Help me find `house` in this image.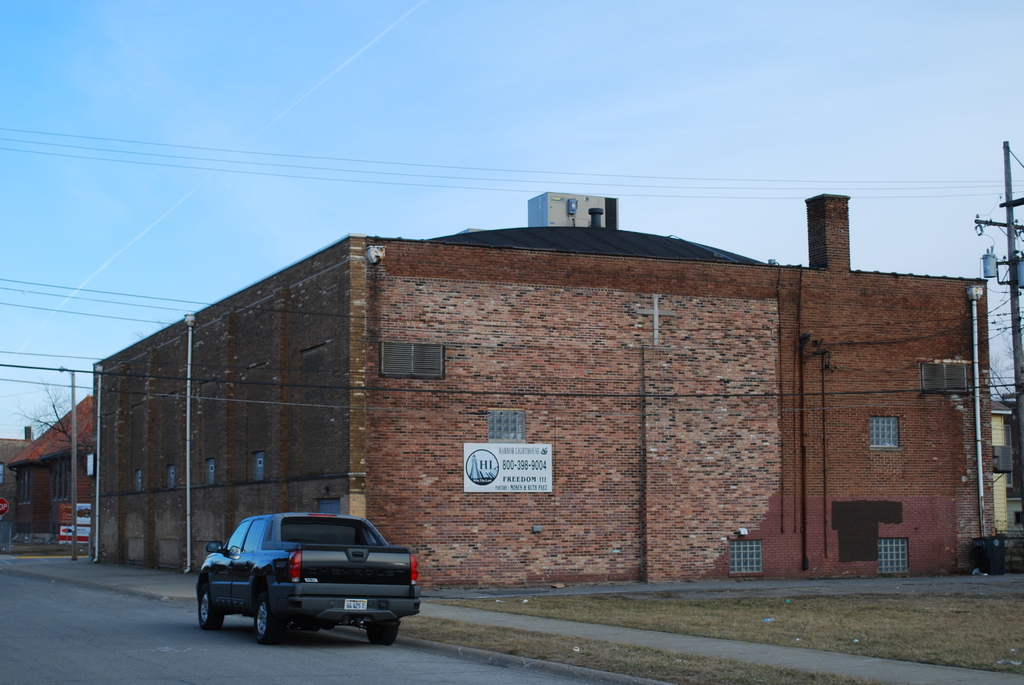
Found it: l=87, t=192, r=1000, b=579.
